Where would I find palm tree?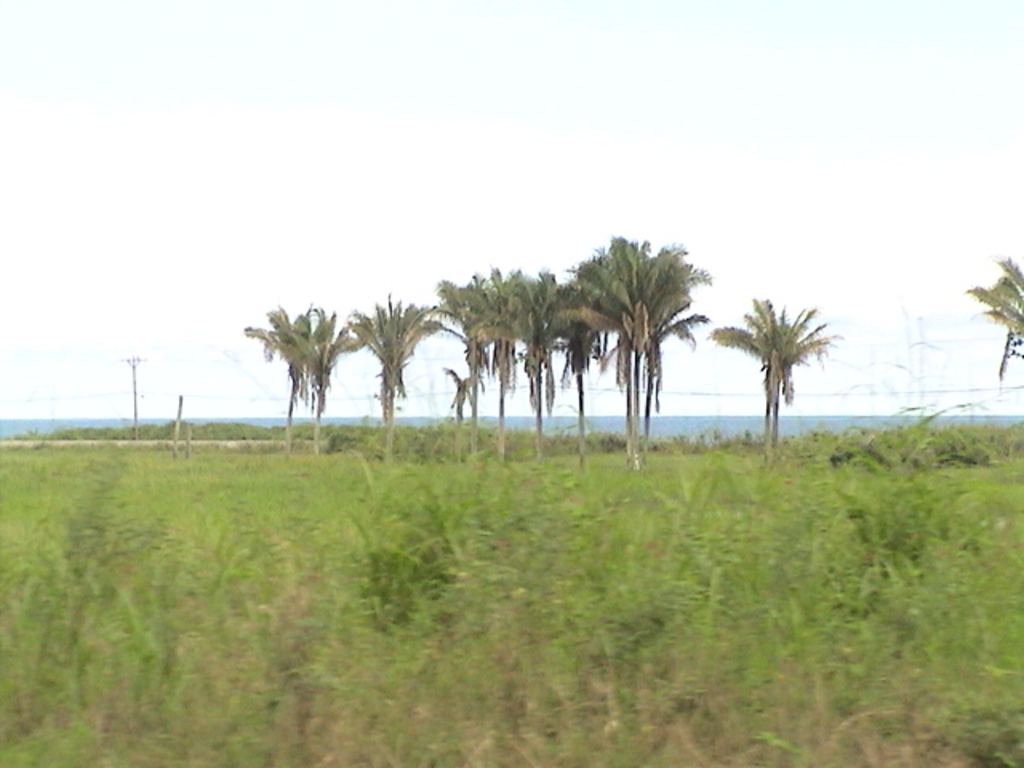
At 338,278,451,469.
